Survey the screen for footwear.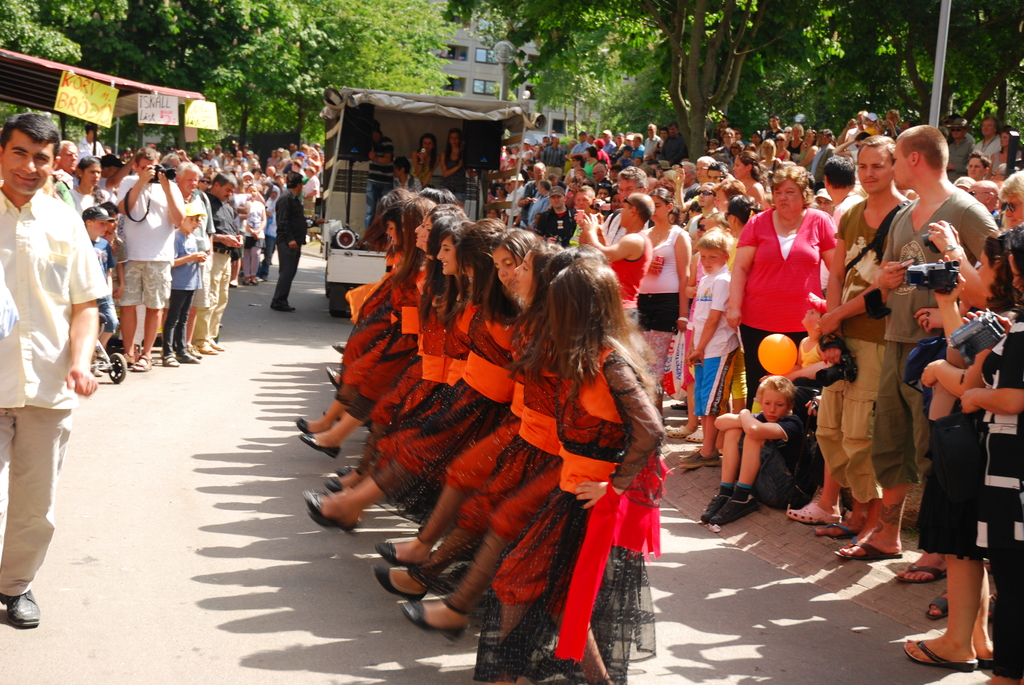
Survey found: 834 537 901 558.
